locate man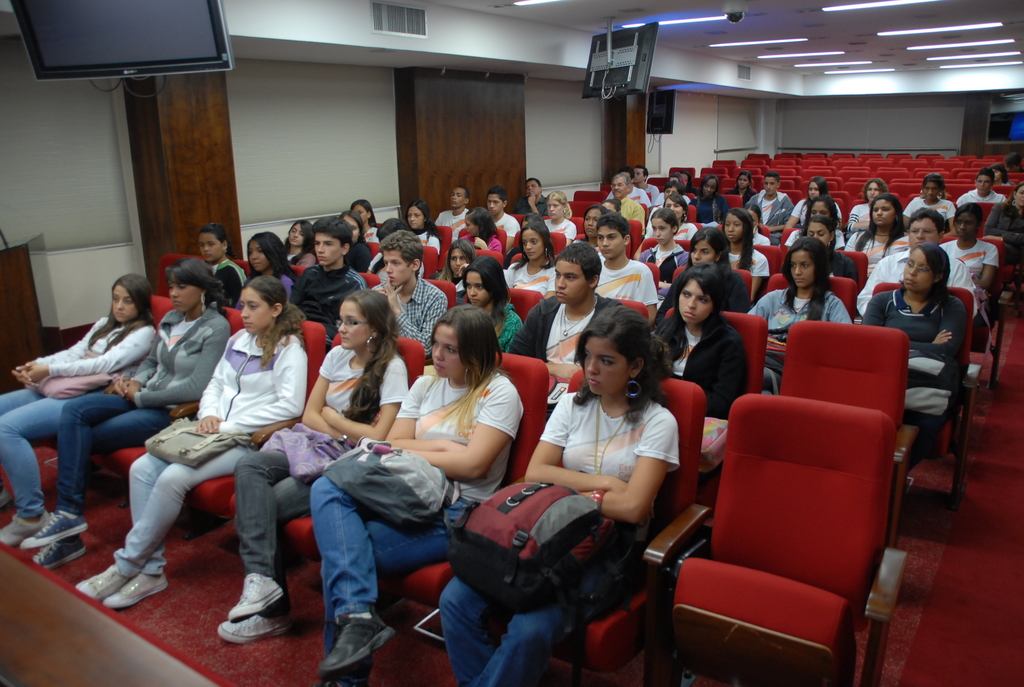
rect(486, 189, 518, 241)
